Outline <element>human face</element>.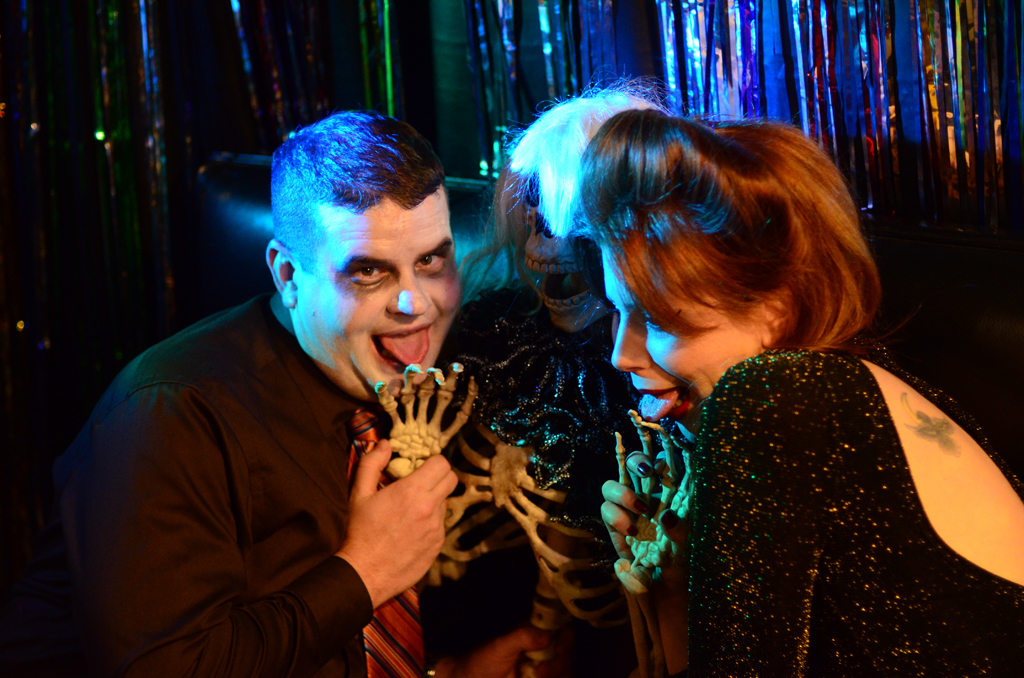
Outline: crop(295, 198, 465, 401).
